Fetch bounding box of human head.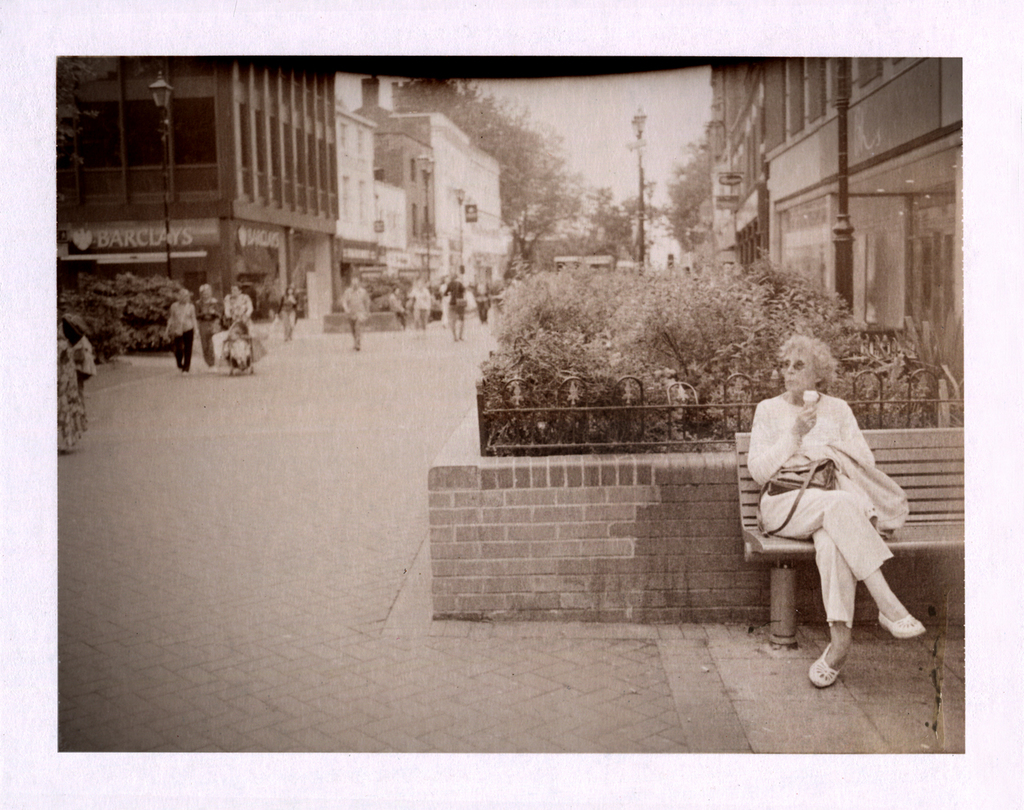
Bbox: left=350, top=275, right=361, bottom=293.
